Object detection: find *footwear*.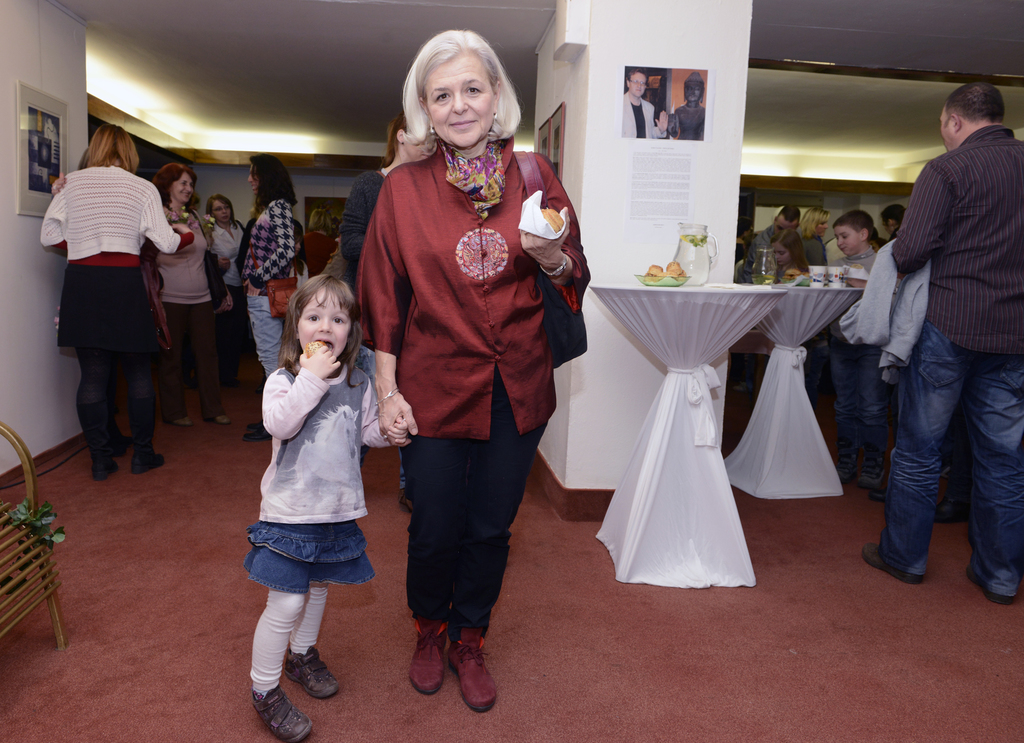
{"left": 931, "top": 500, "right": 974, "bottom": 526}.
